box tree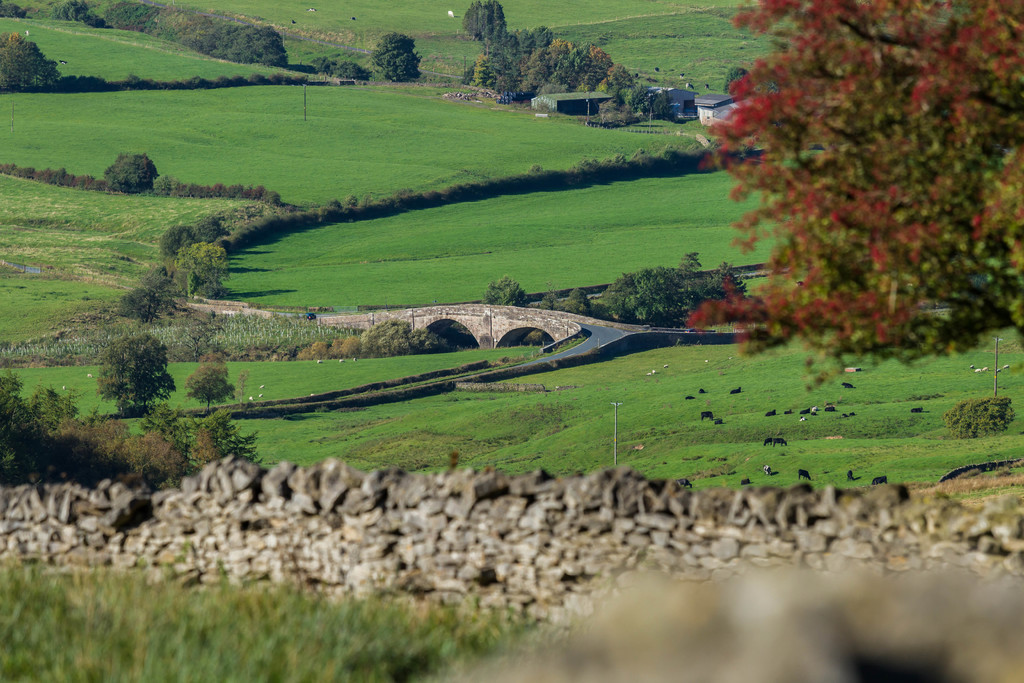
[483,268,531,313]
